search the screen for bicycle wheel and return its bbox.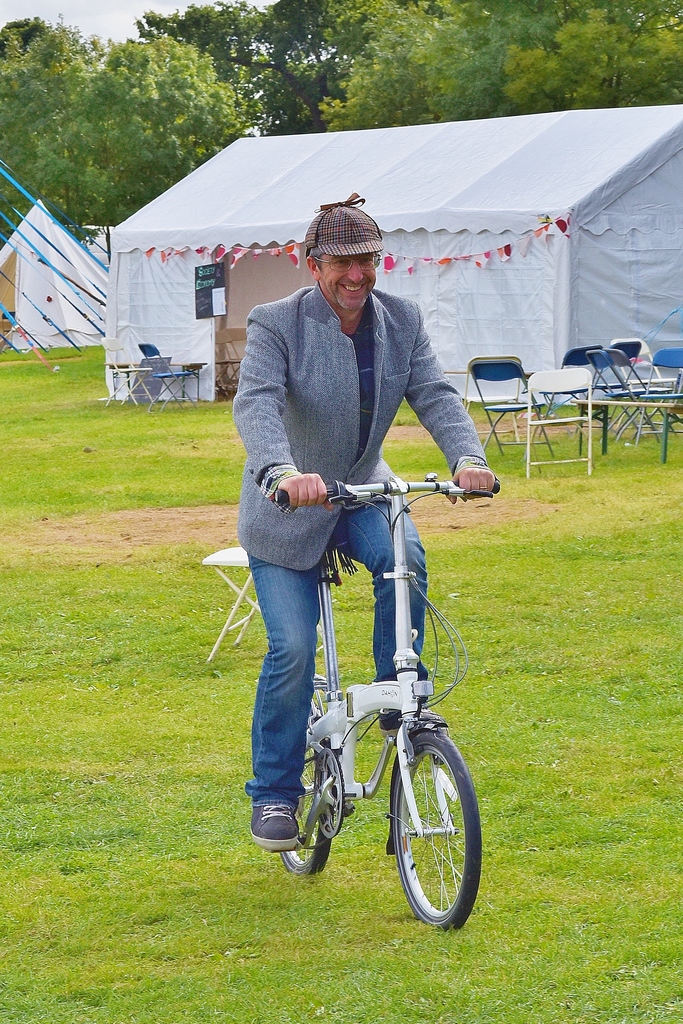
Found: 261 724 337 872.
